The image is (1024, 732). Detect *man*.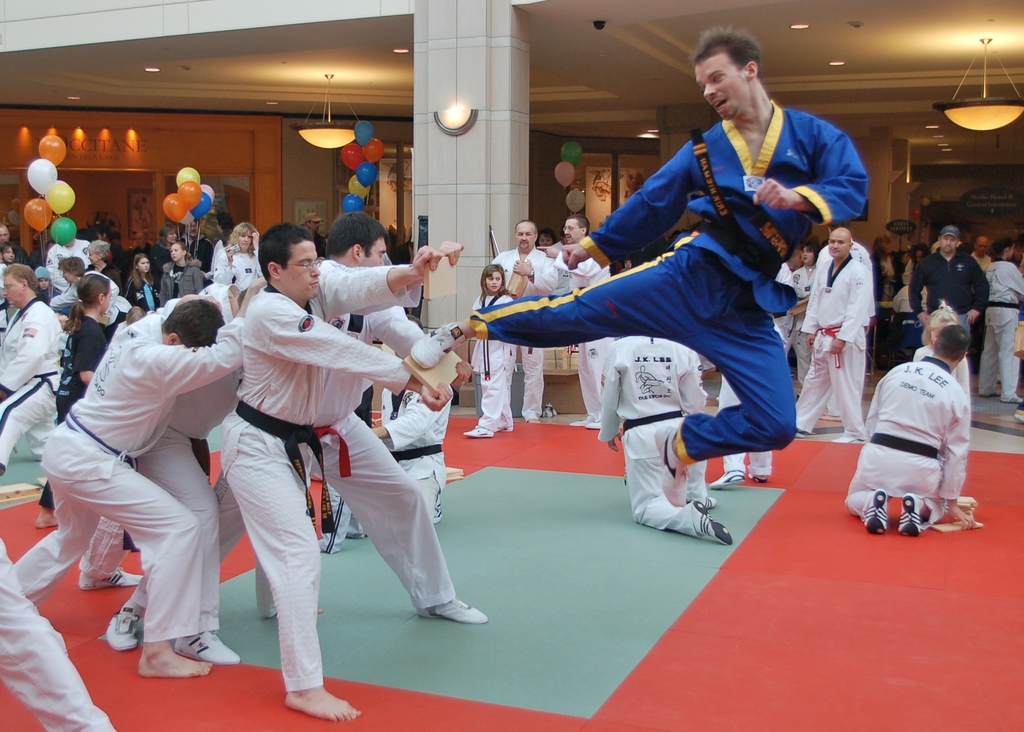
Detection: [left=0, top=526, right=123, bottom=731].
